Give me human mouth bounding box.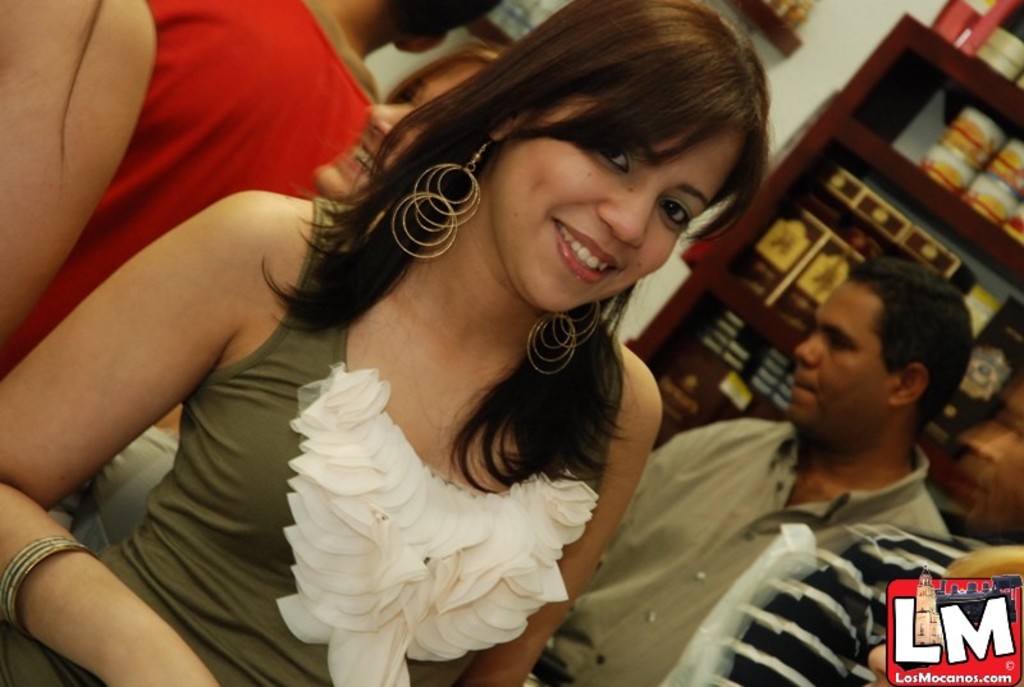
crop(552, 214, 625, 276).
